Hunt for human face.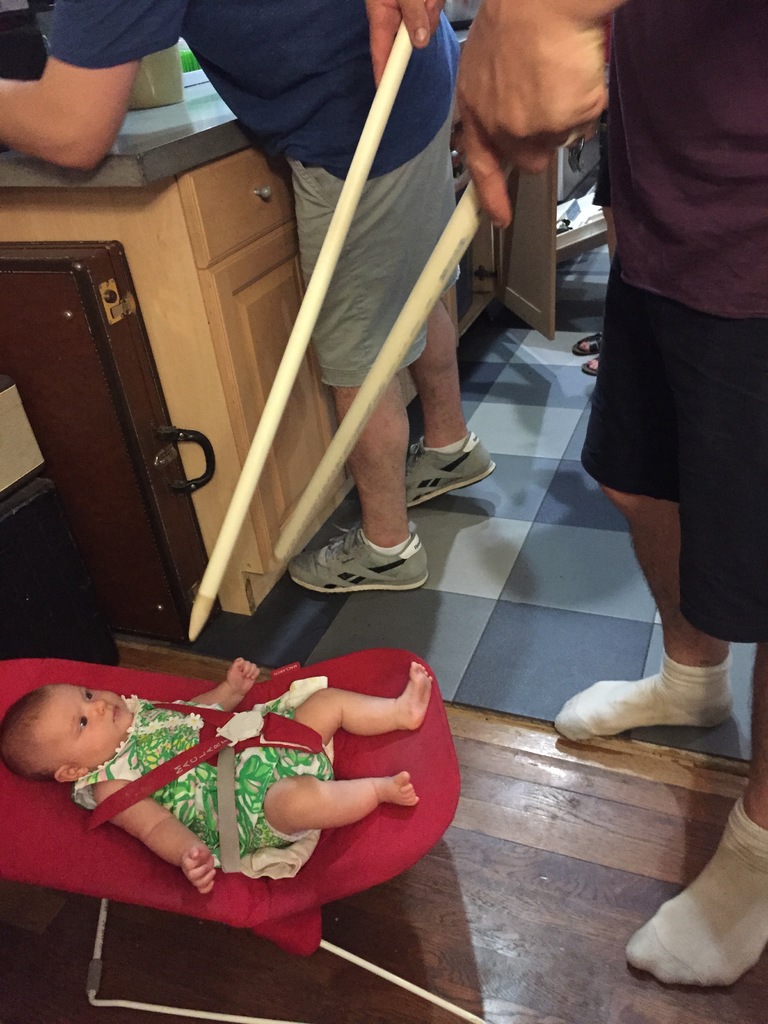
Hunted down at <region>30, 686, 135, 770</region>.
